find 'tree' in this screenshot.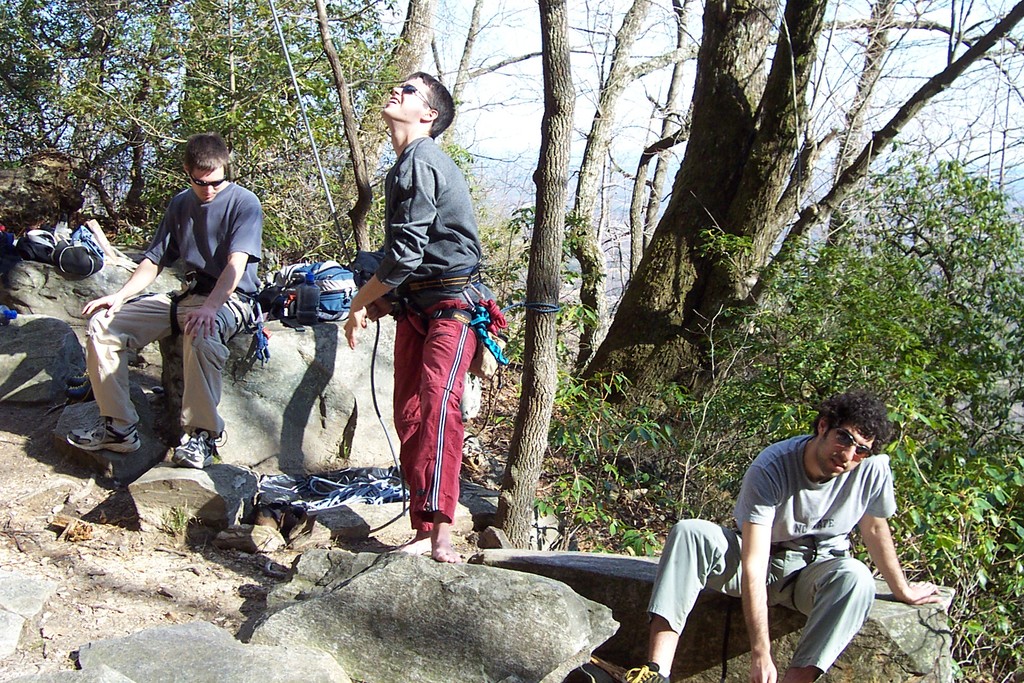
The bounding box for 'tree' is 0:0:183:226.
